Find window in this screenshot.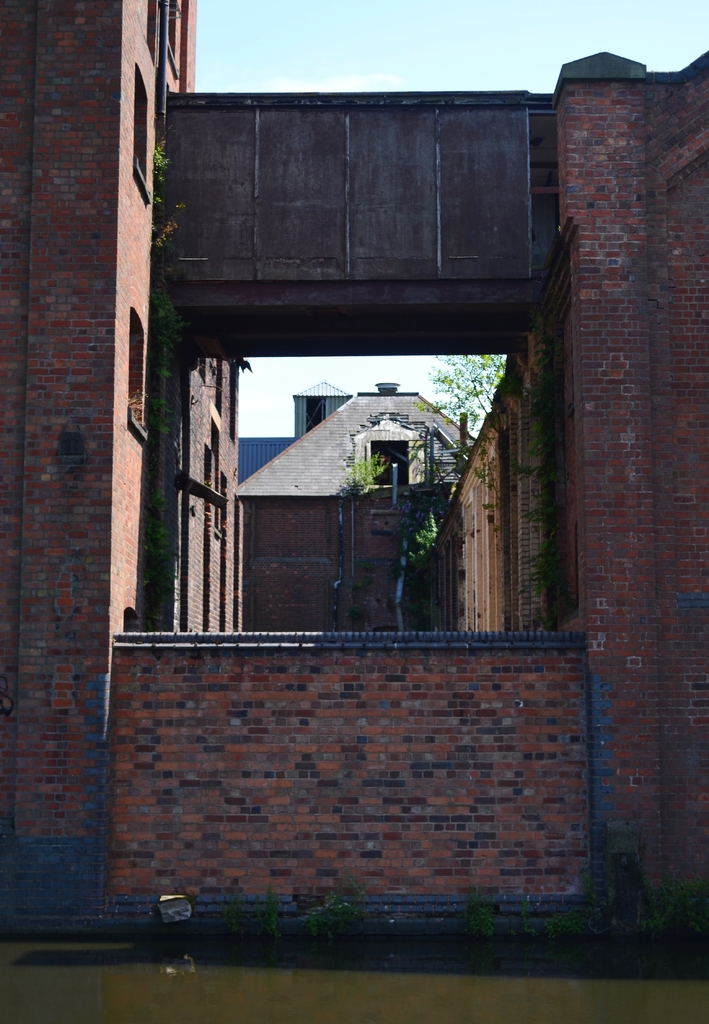
The bounding box for window is region(126, 307, 147, 436).
